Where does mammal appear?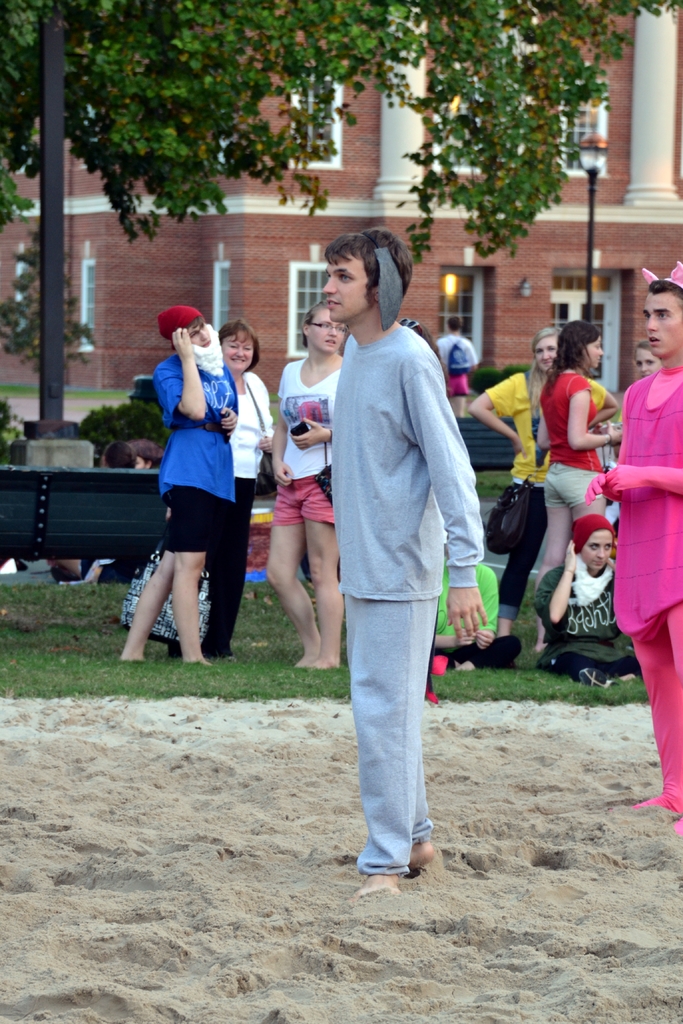
Appears at select_region(46, 438, 136, 591).
